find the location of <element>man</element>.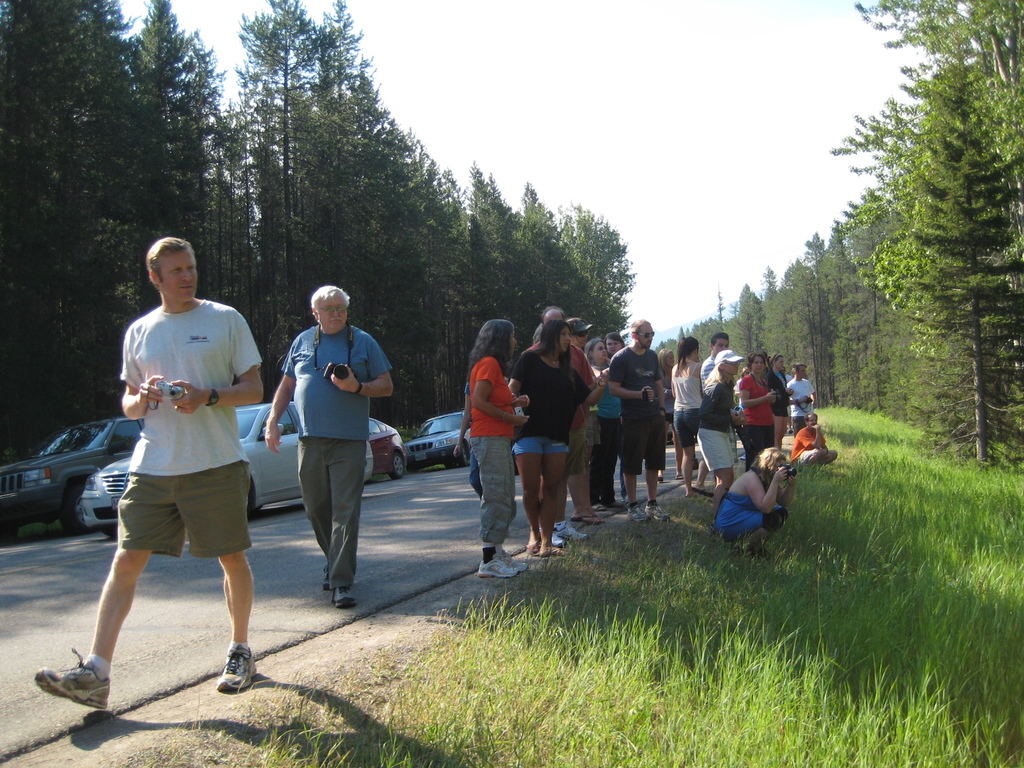
Location: [x1=563, y1=312, x2=597, y2=349].
